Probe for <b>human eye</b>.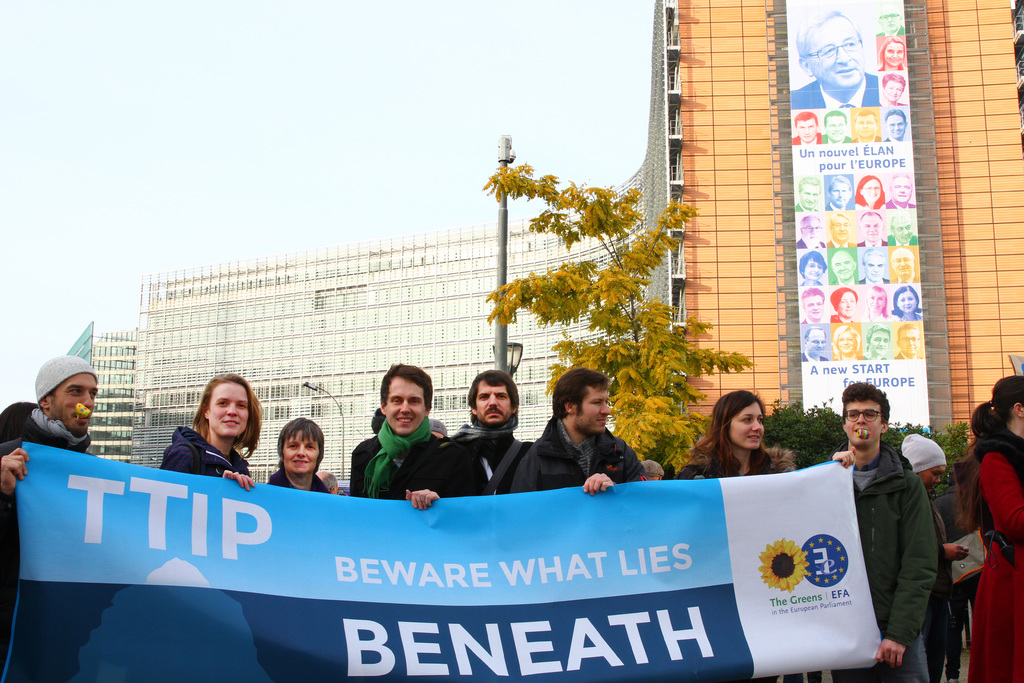
Probe result: bbox=(886, 49, 892, 53).
